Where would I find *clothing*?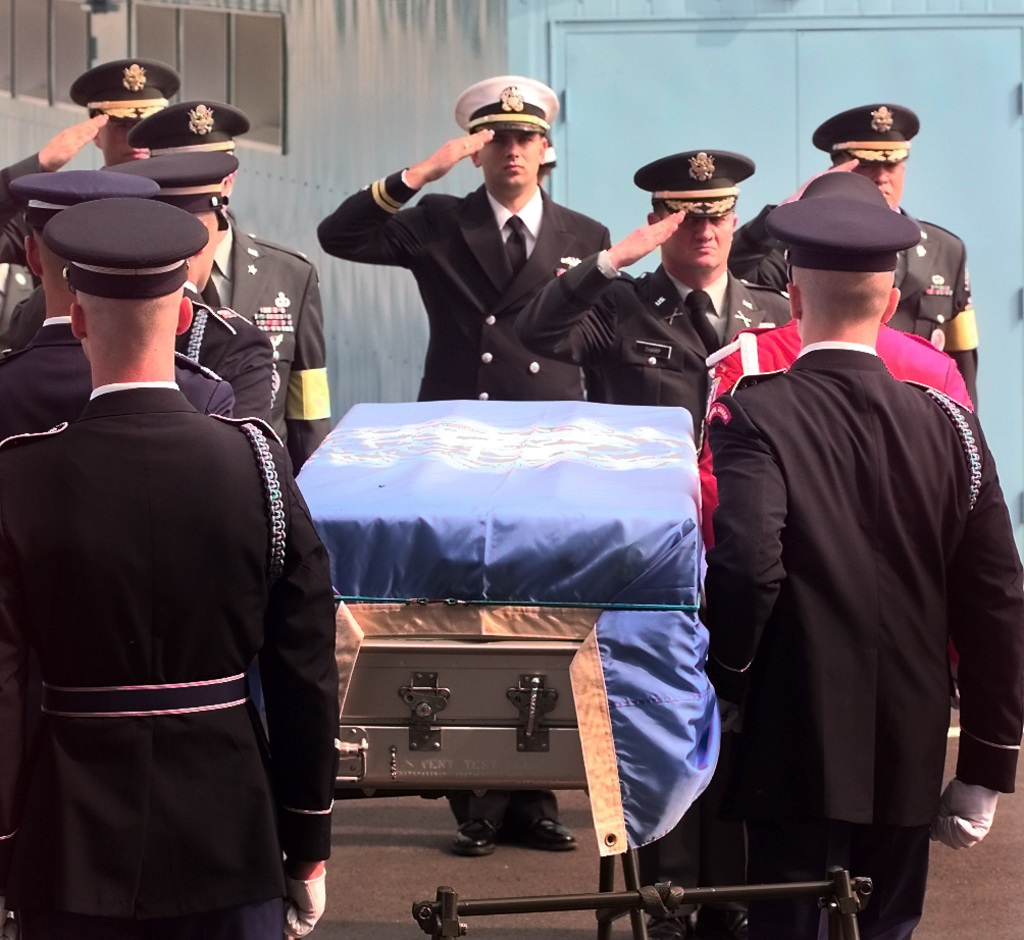
At 0:320:238:419.
